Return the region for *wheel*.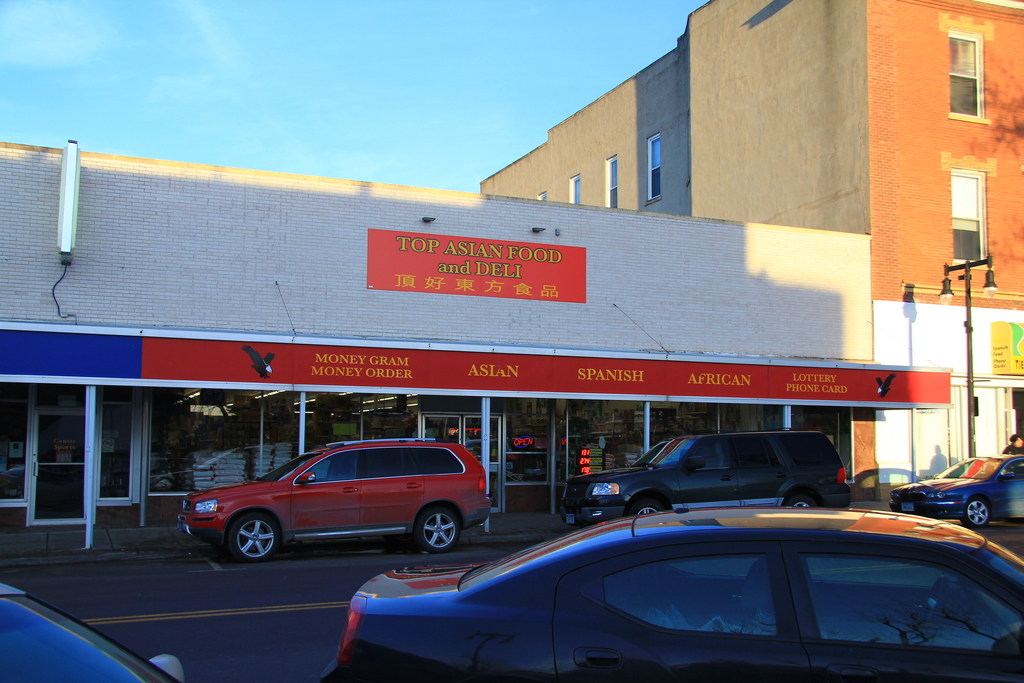
963/496/989/528.
